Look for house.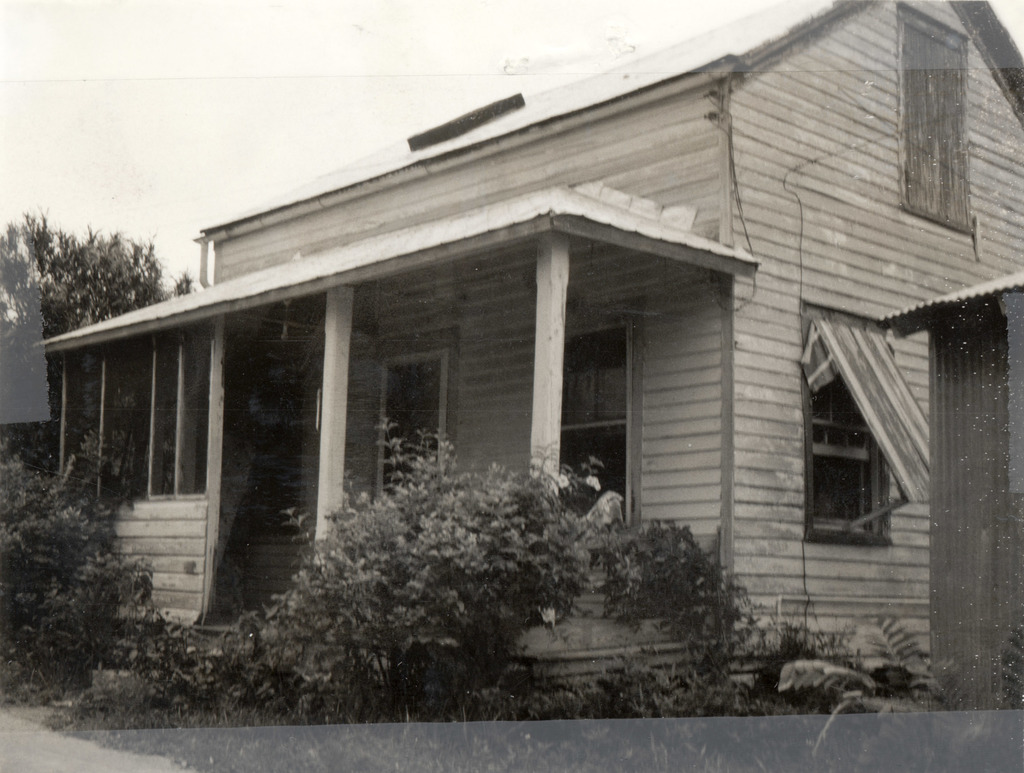
Found: {"x1": 878, "y1": 272, "x2": 1023, "y2": 707}.
